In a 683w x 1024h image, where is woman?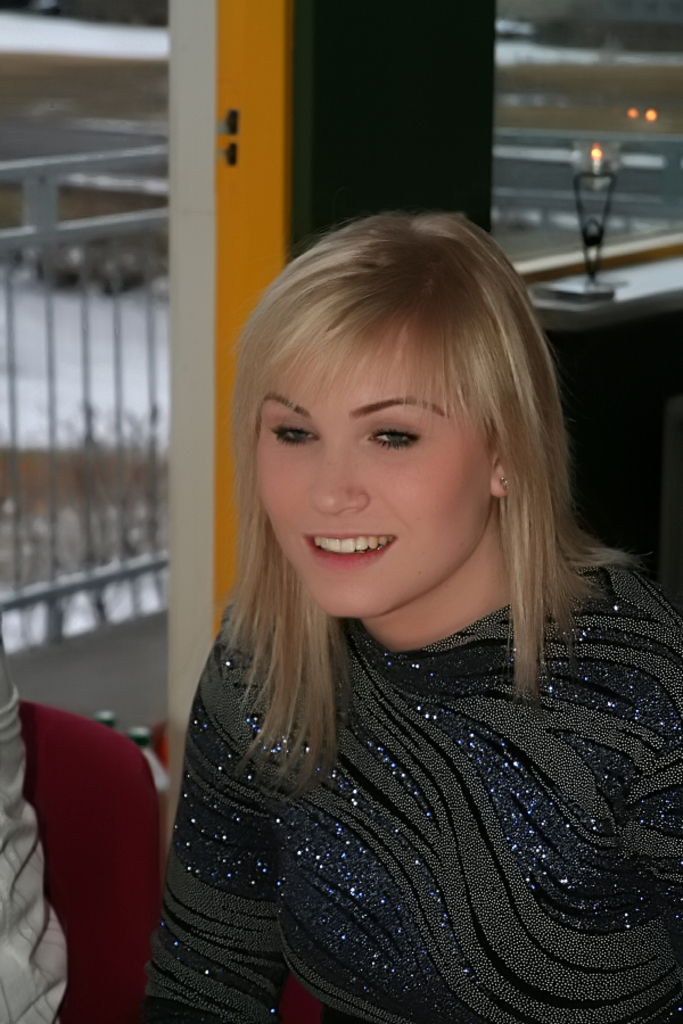
104 173 682 993.
